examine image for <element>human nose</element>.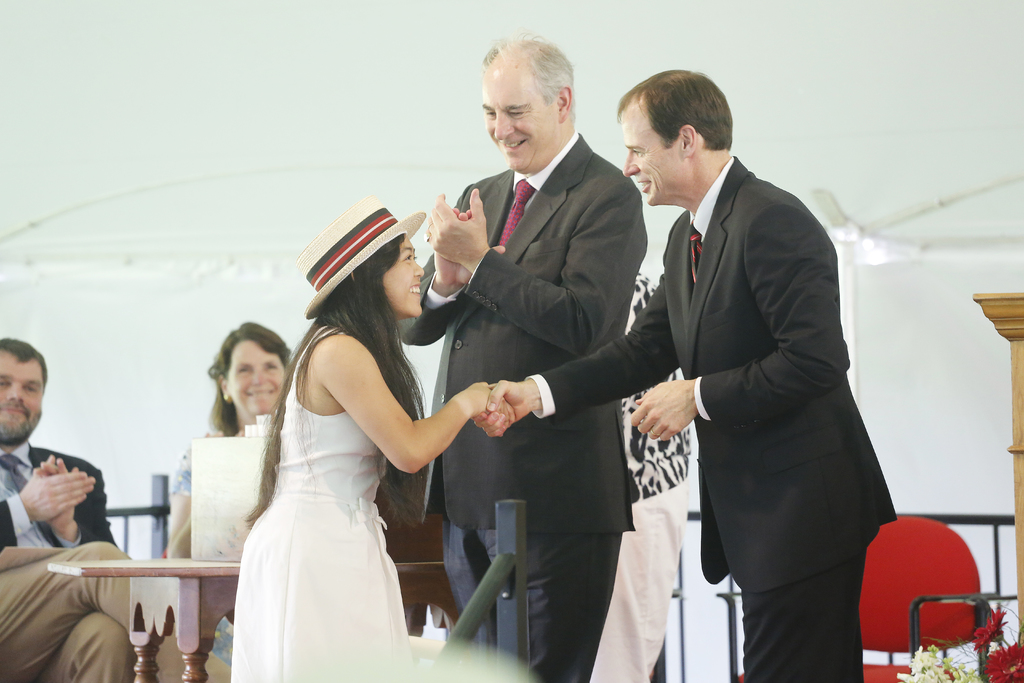
Examination result: <bbox>492, 113, 515, 139</bbox>.
